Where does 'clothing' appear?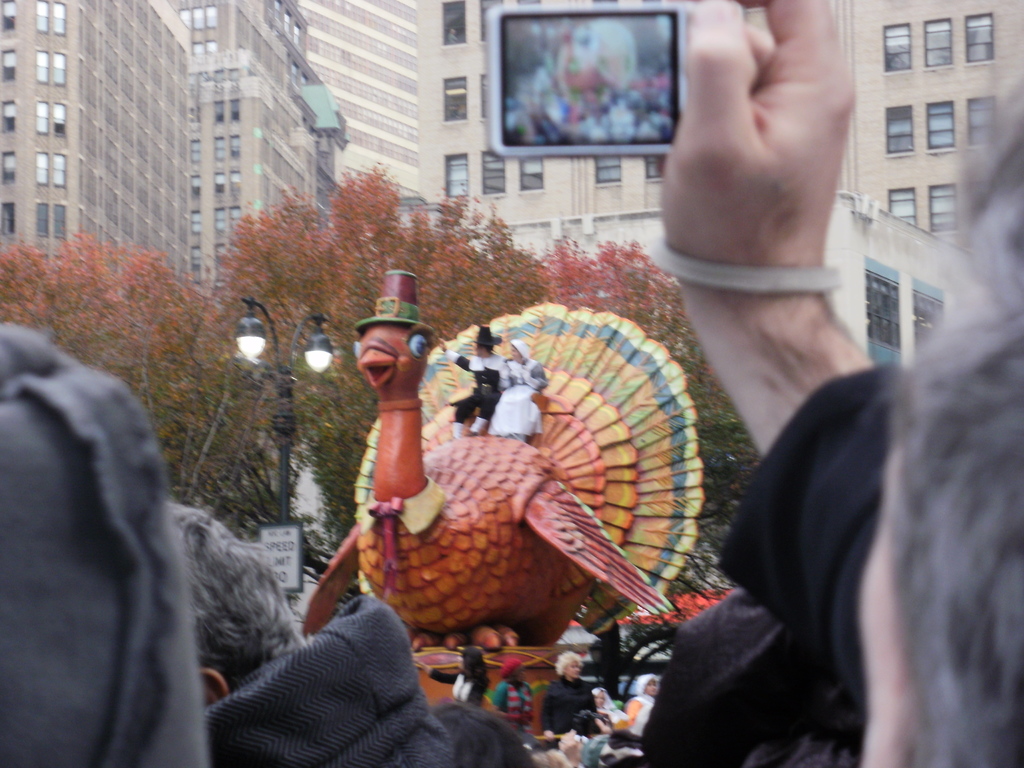
Appears at rect(443, 346, 514, 426).
